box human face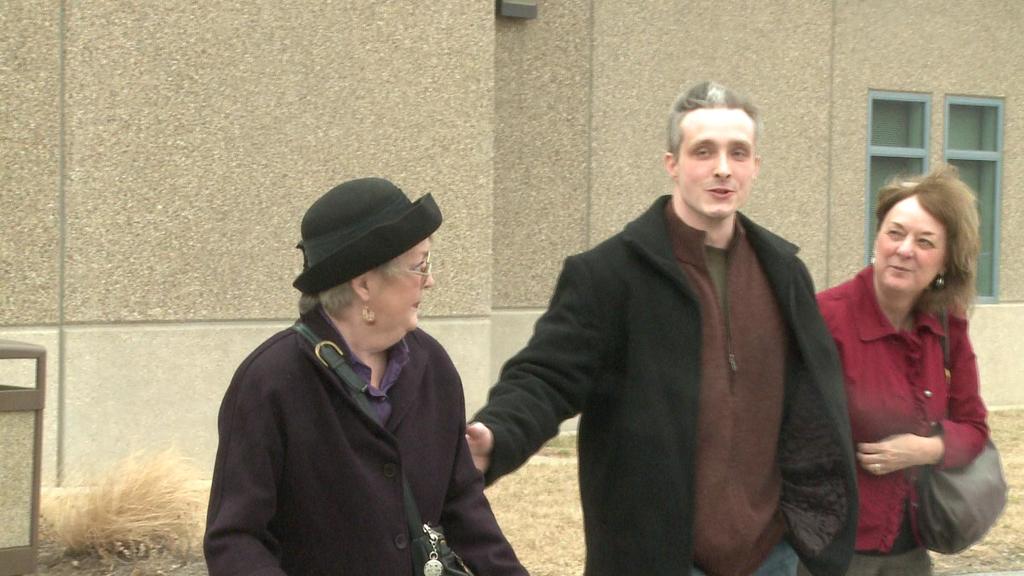
678, 107, 755, 219
